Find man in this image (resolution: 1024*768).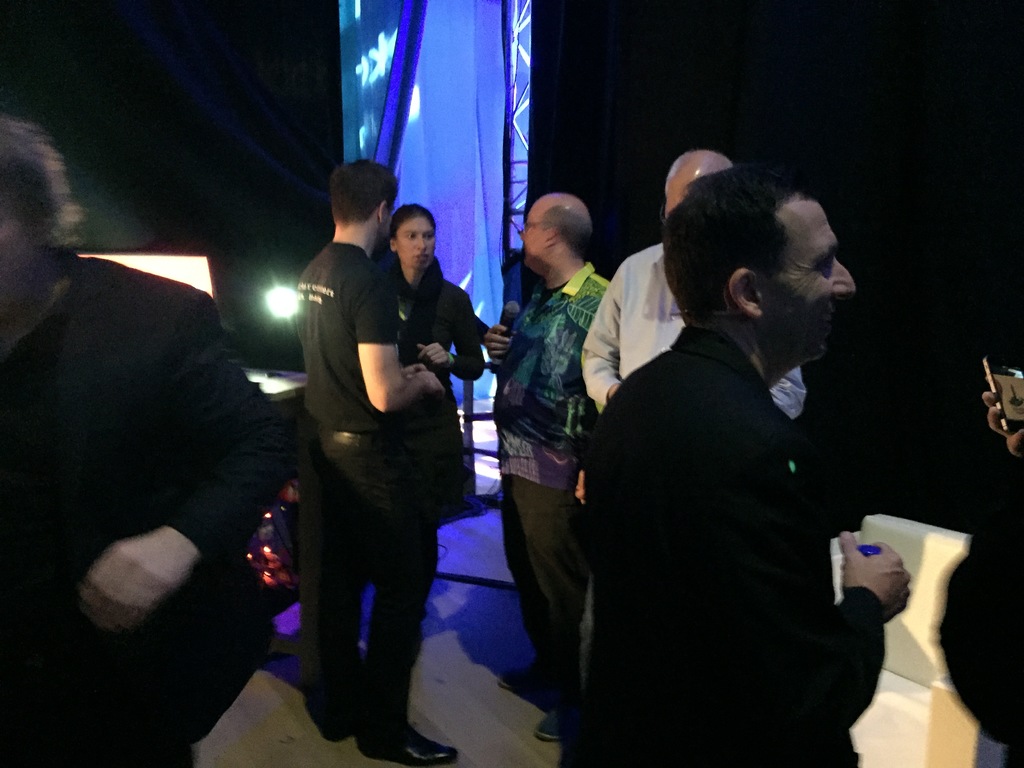
Rect(578, 138, 701, 413).
